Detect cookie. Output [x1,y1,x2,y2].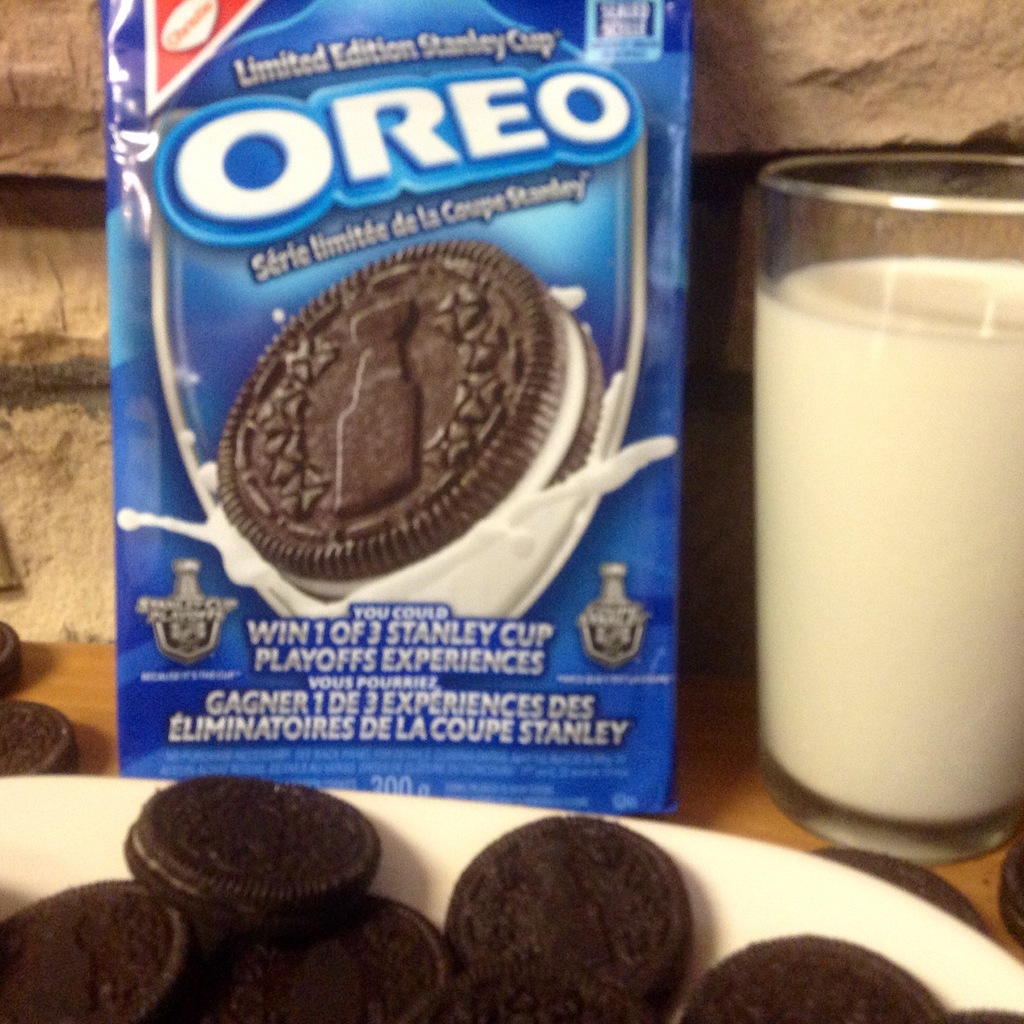
[212,239,607,602].
